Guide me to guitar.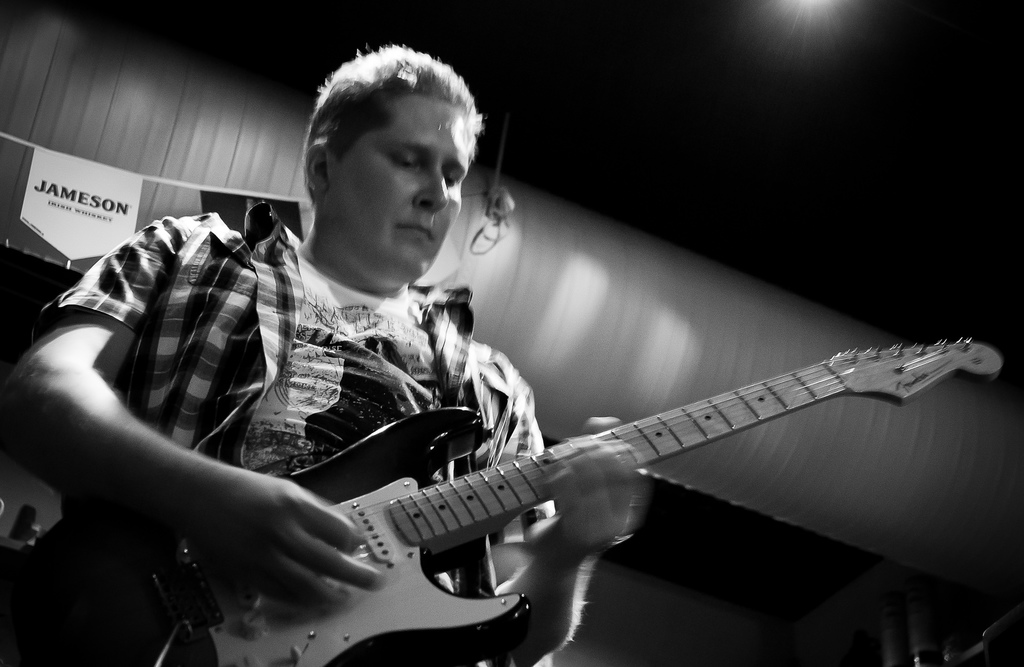
Guidance: box=[136, 334, 1005, 666].
